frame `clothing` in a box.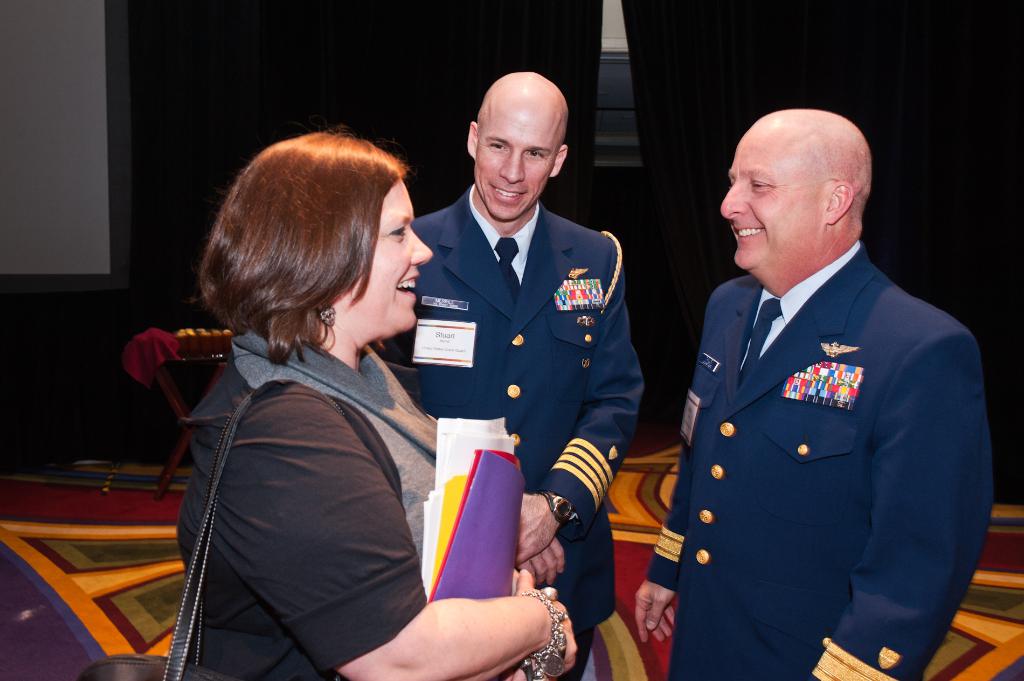
detection(374, 184, 643, 680).
